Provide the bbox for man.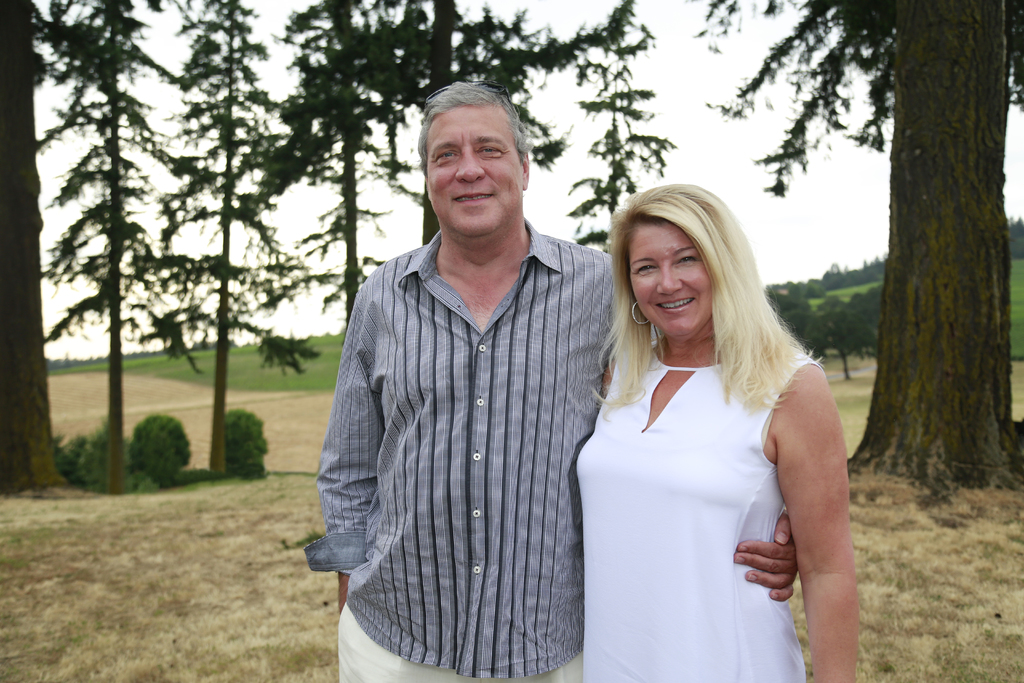
(342, 106, 790, 669).
